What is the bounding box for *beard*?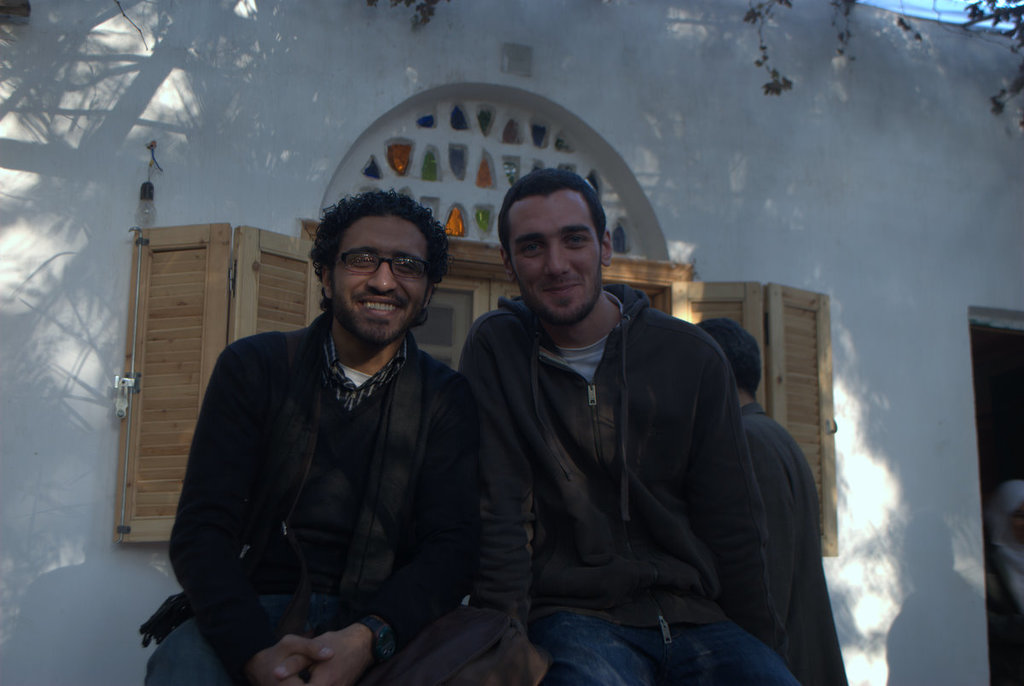
box(329, 289, 415, 345).
